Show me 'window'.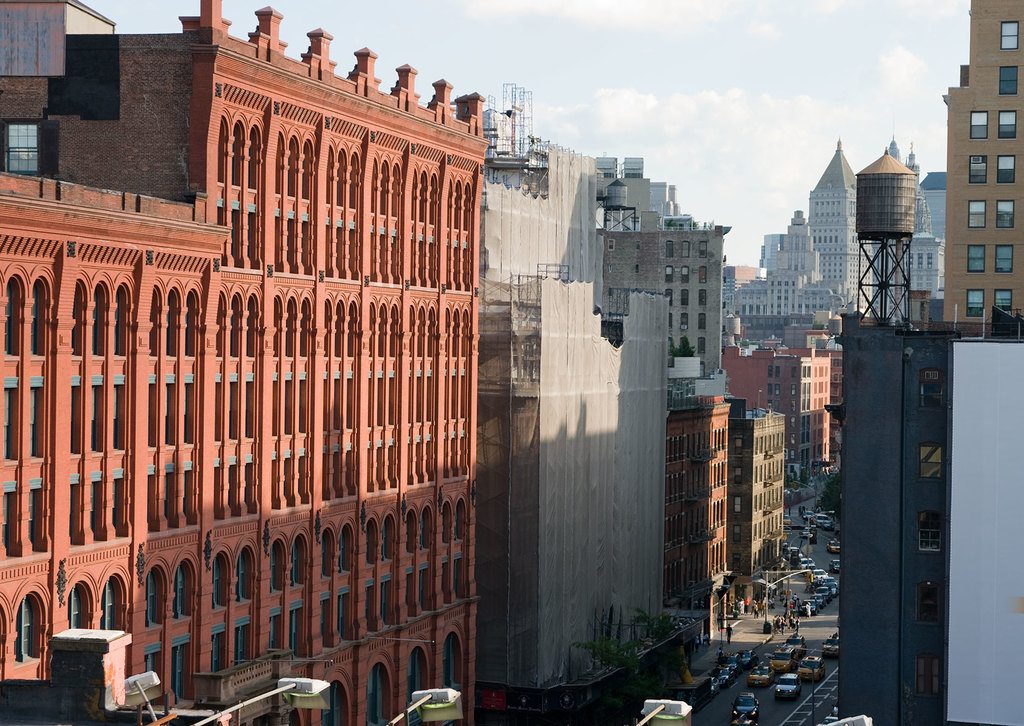
'window' is here: [x1=447, y1=175, x2=471, y2=232].
